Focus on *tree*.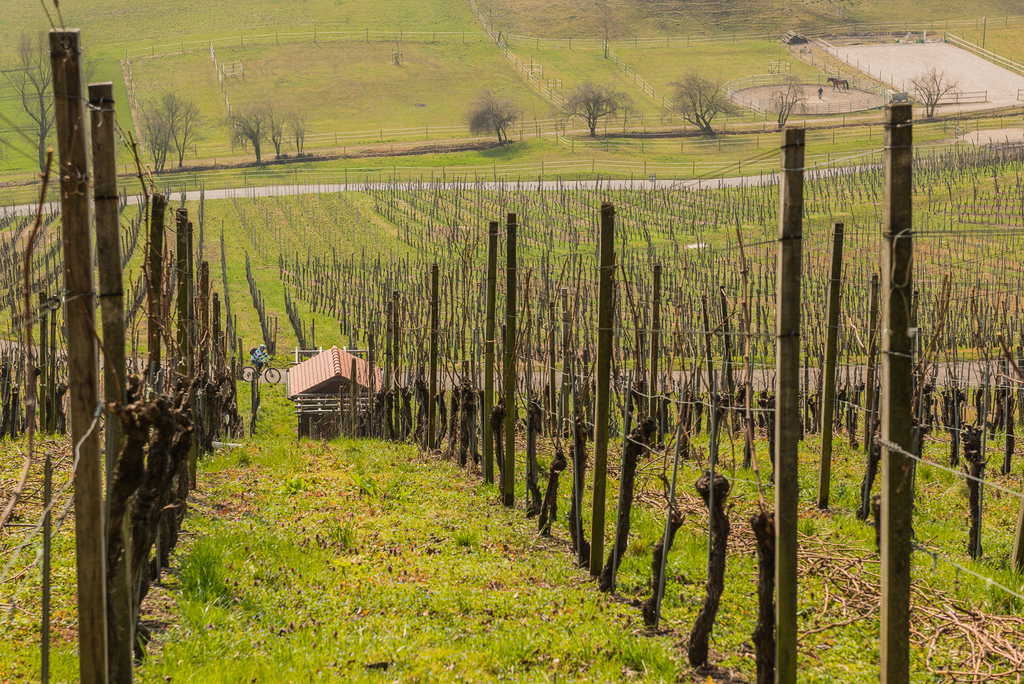
Focused at detection(468, 90, 522, 142).
